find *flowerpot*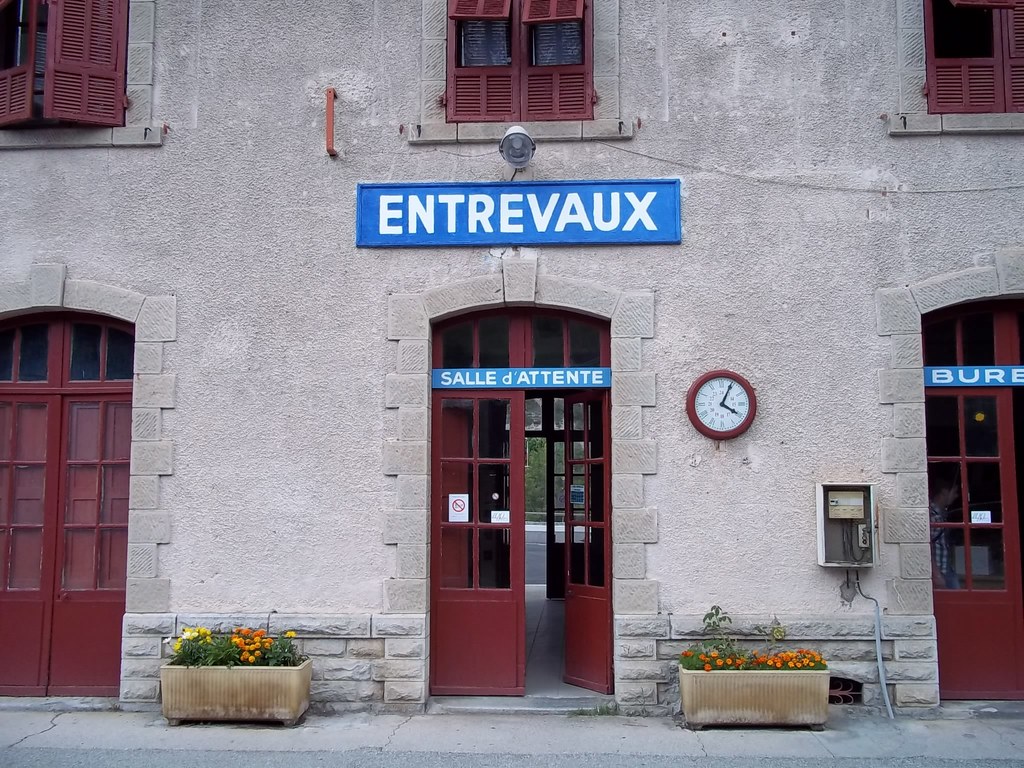
678 664 831 728
